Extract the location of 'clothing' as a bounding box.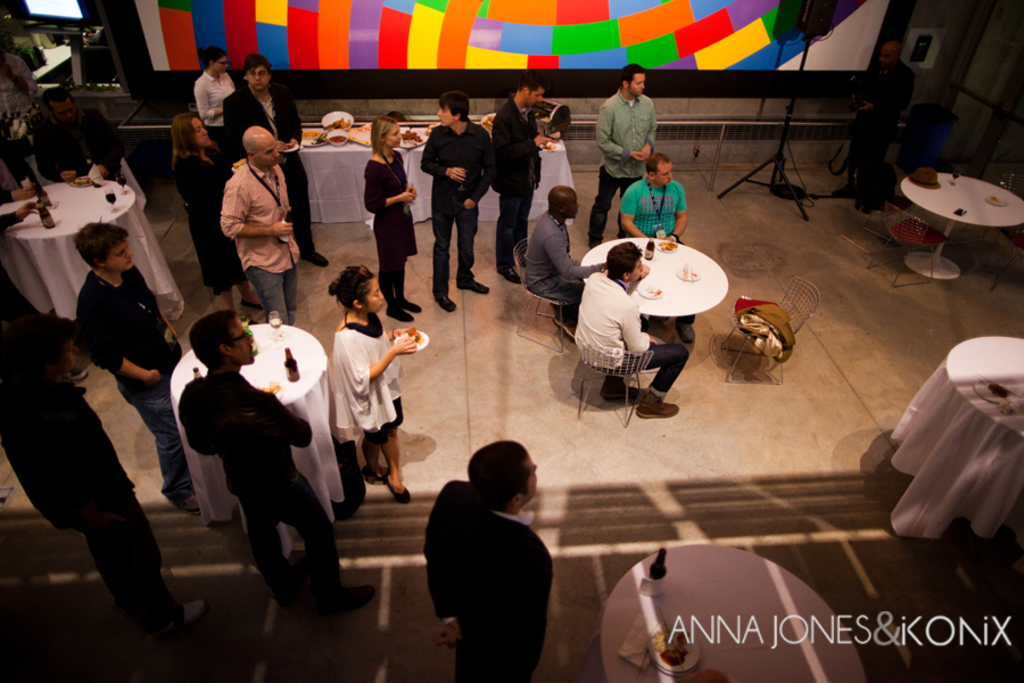
[x1=487, y1=88, x2=546, y2=268].
